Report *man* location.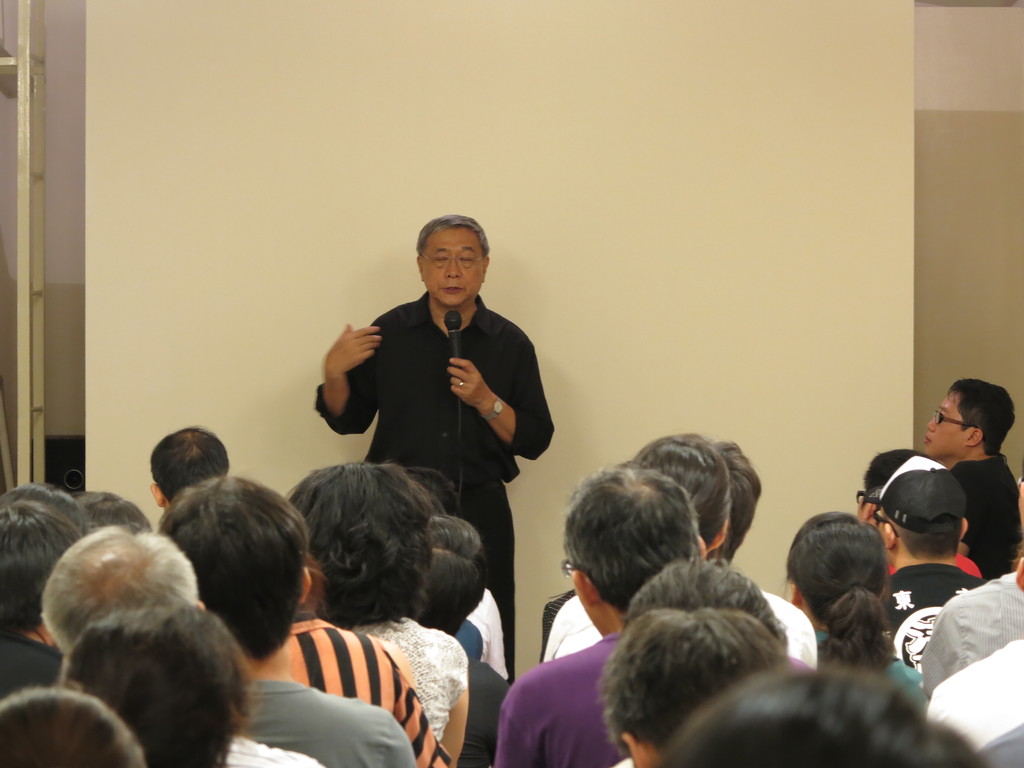
Report: x1=45 y1=525 x2=318 y2=767.
